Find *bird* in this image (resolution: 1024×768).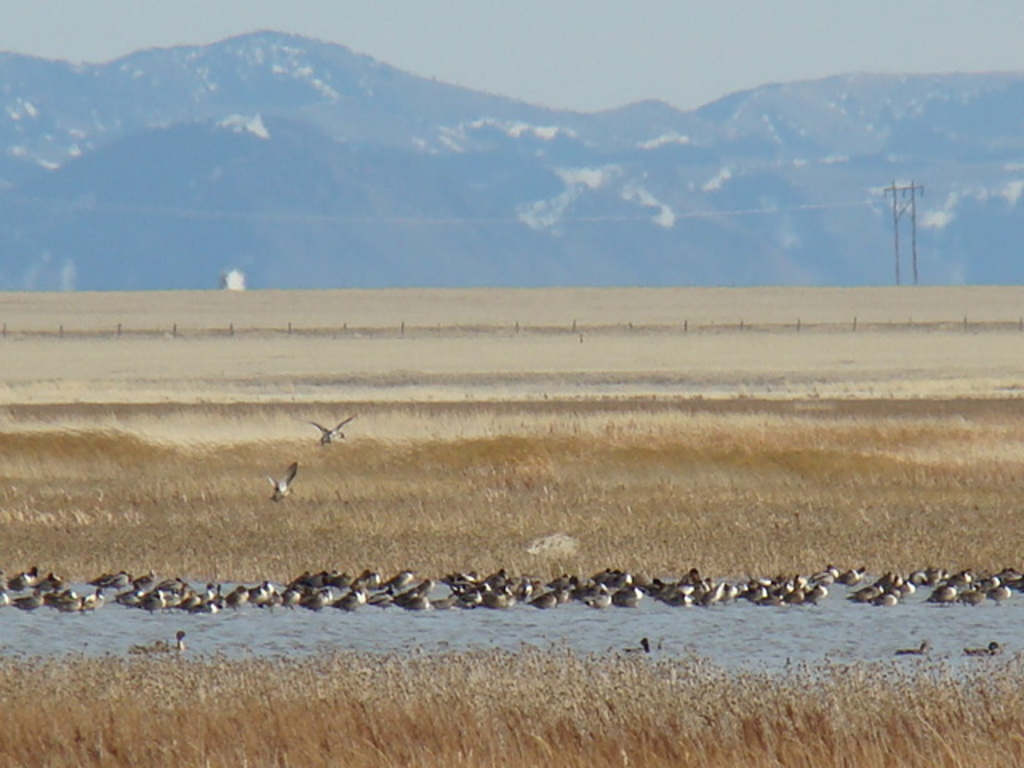
crop(251, 576, 274, 606).
